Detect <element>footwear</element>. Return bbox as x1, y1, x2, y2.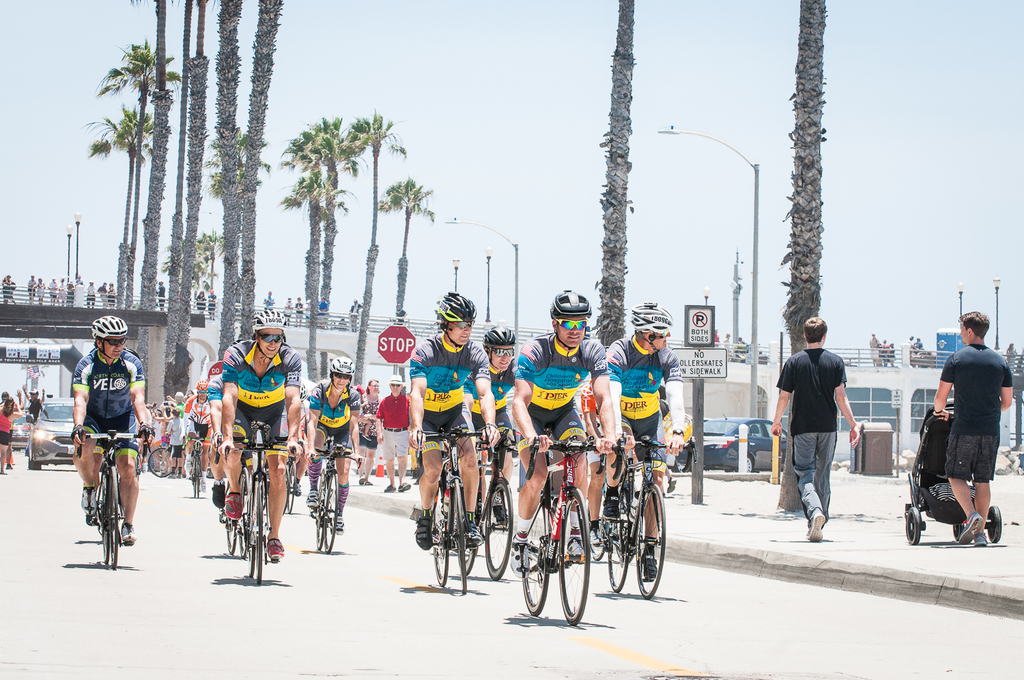
464, 524, 484, 550.
